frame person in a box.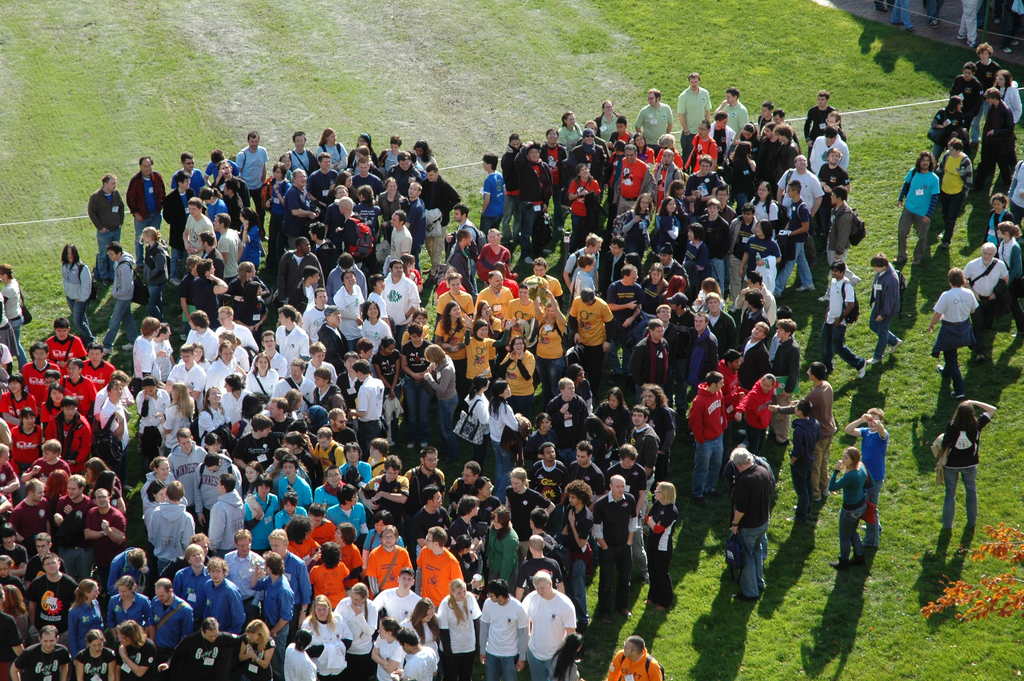
locate(237, 617, 278, 676).
